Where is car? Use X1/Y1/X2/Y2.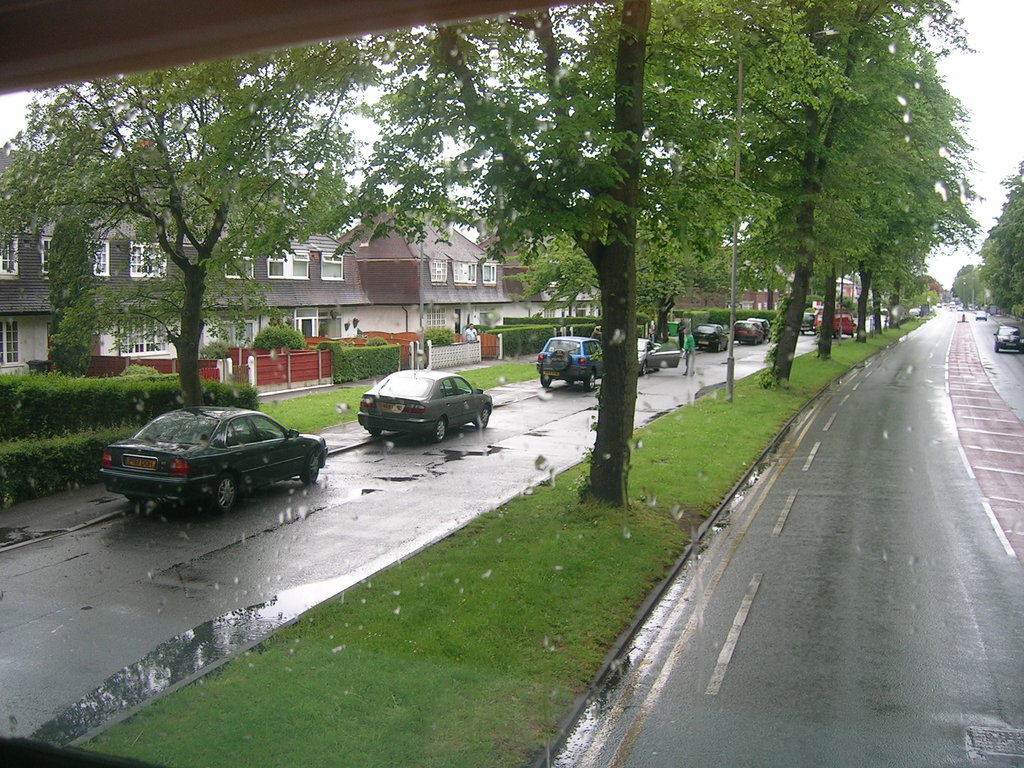
689/323/728/352.
